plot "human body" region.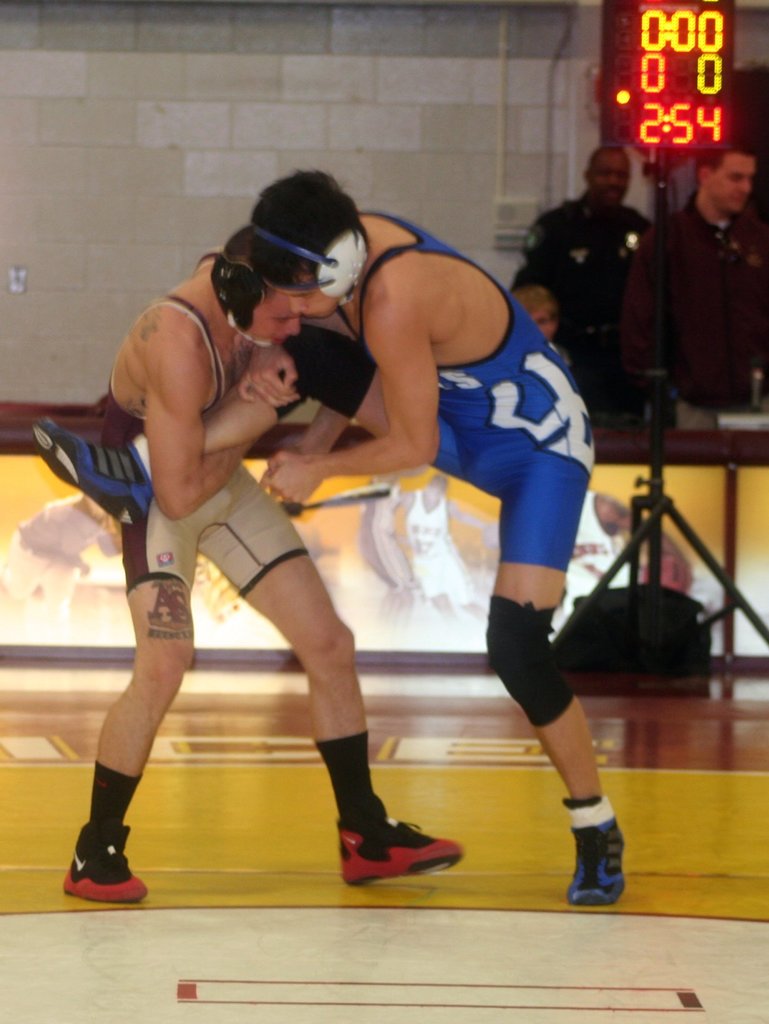
Plotted at (249,170,624,908).
